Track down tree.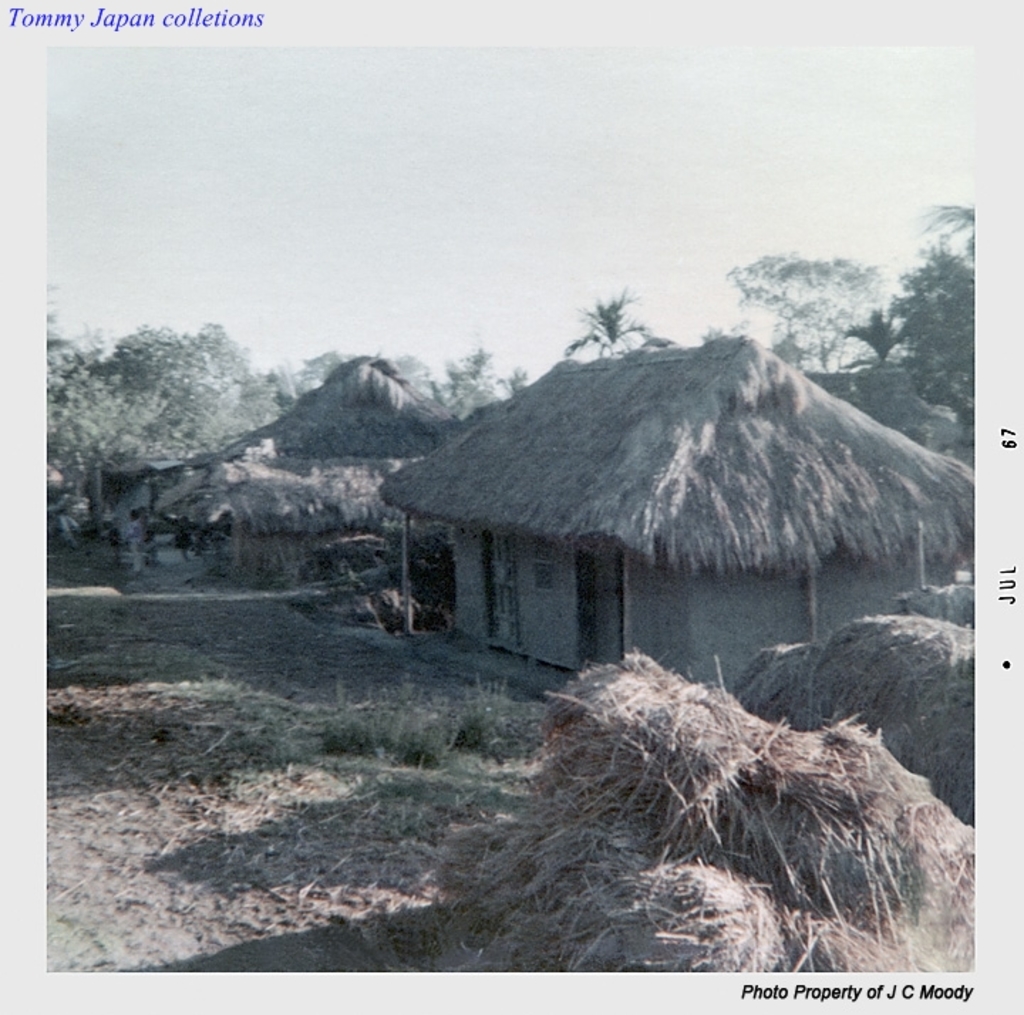
Tracked to Rect(559, 286, 658, 358).
